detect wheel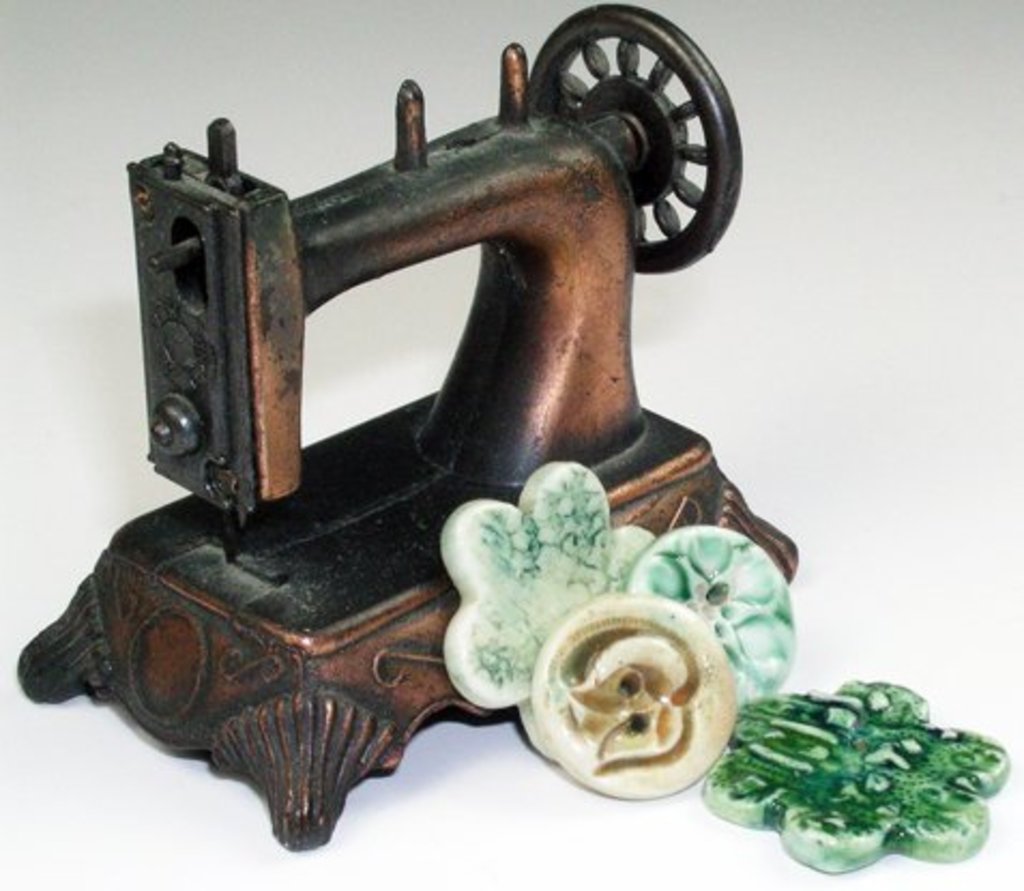
l=535, t=0, r=749, b=275
